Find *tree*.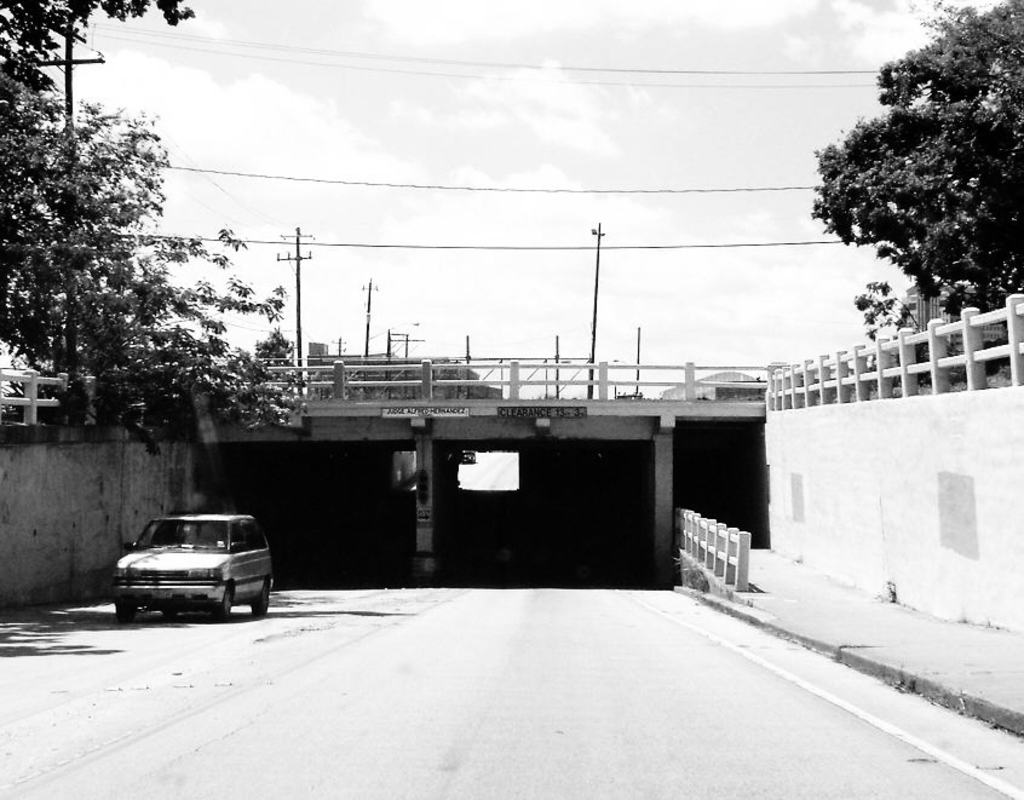
bbox=(19, 71, 213, 437).
